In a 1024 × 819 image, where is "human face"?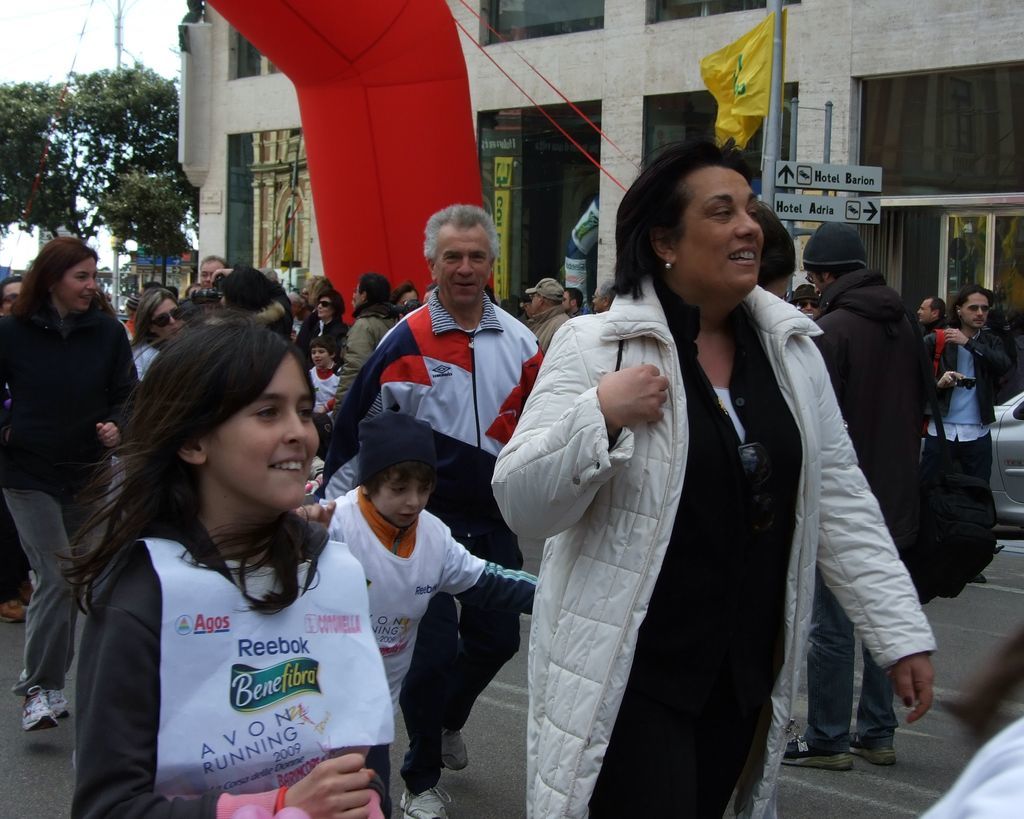
bbox(208, 354, 325, 513).
